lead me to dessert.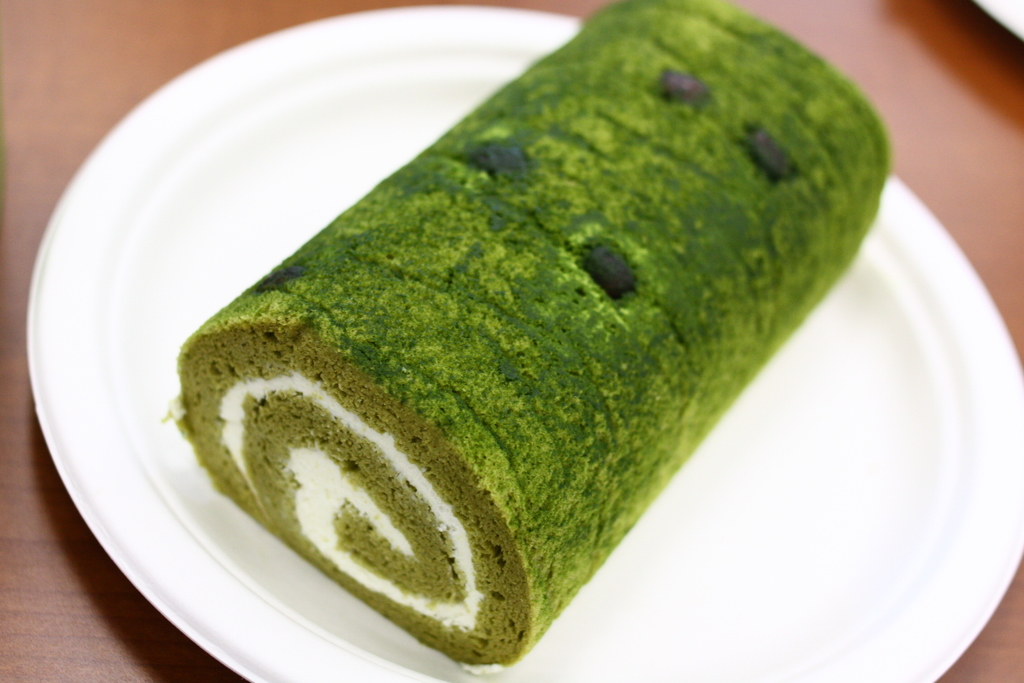
Lead to 129, 0, 901, 682.
